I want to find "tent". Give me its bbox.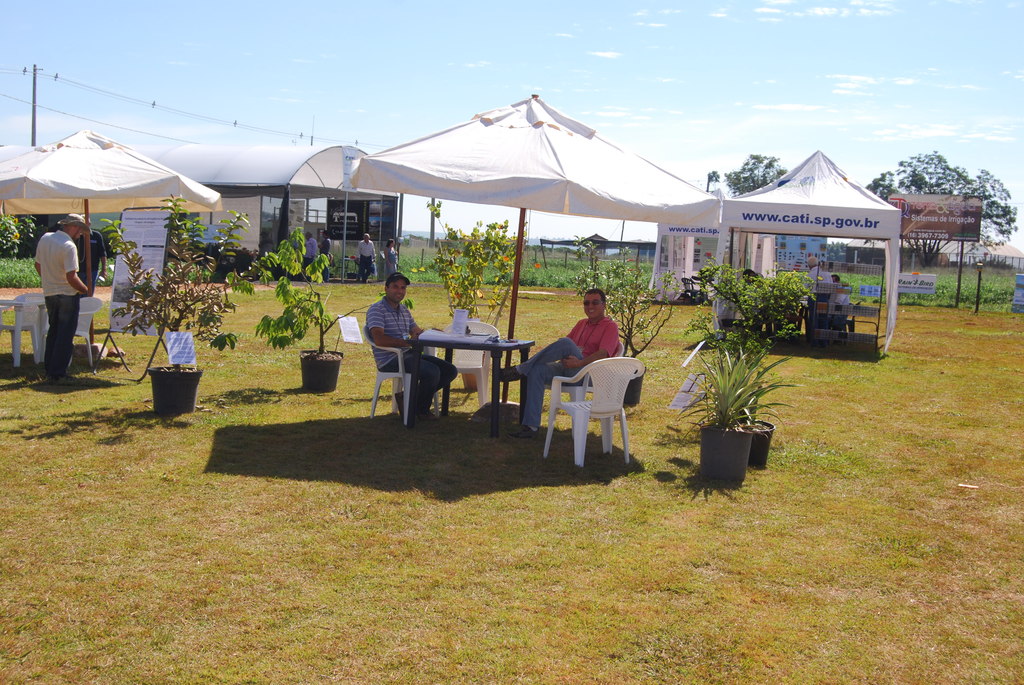
726 138 911 365.
